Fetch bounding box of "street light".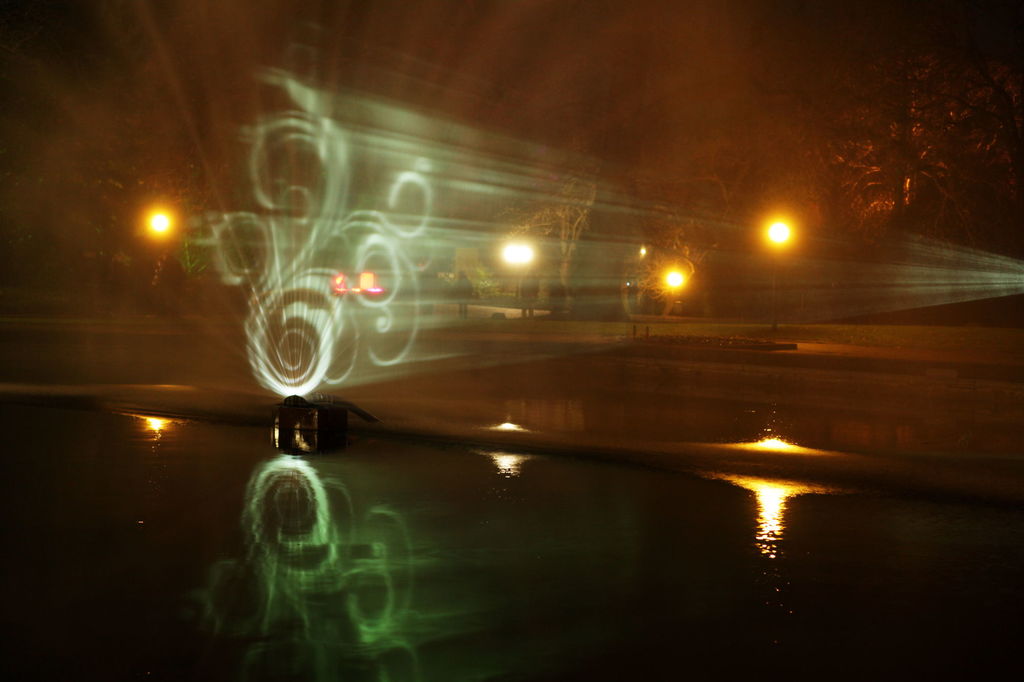
Bbox: [left=755, top=196, right=826, bottom=297].
